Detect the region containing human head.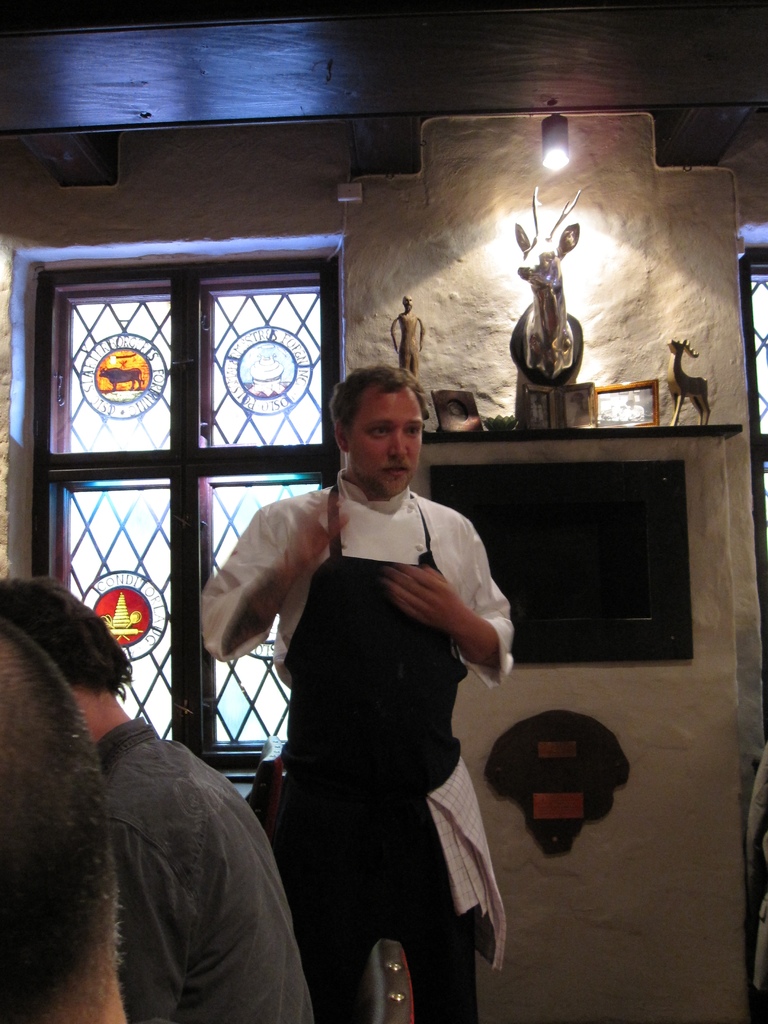
crop(0, 616, 117, 1023).
